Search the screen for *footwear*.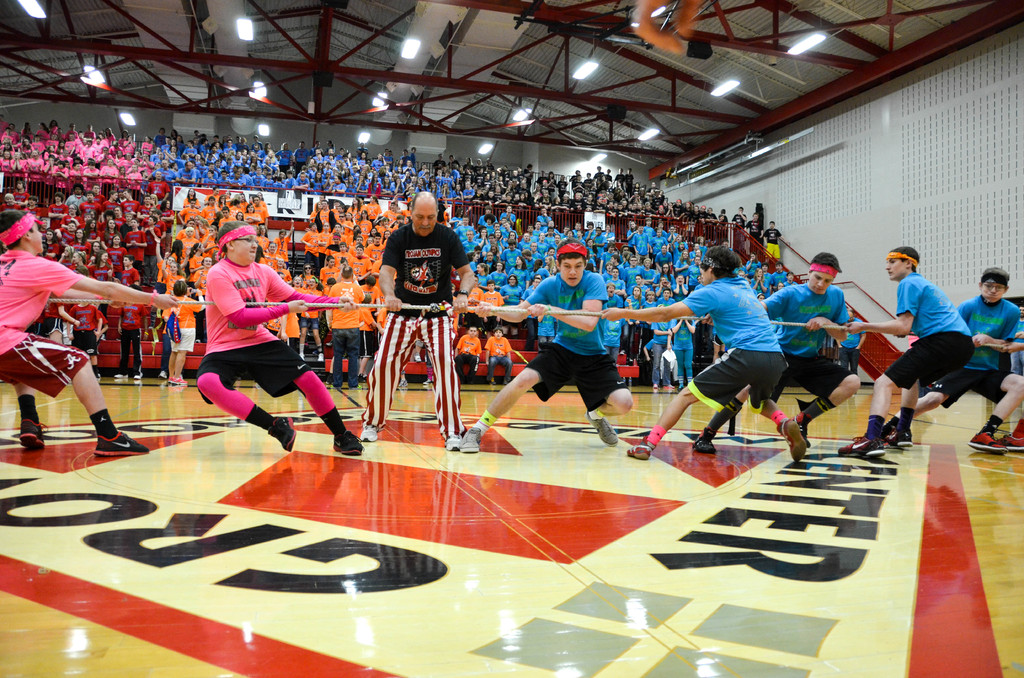
Found at <box>317,354,324,359</box>.
